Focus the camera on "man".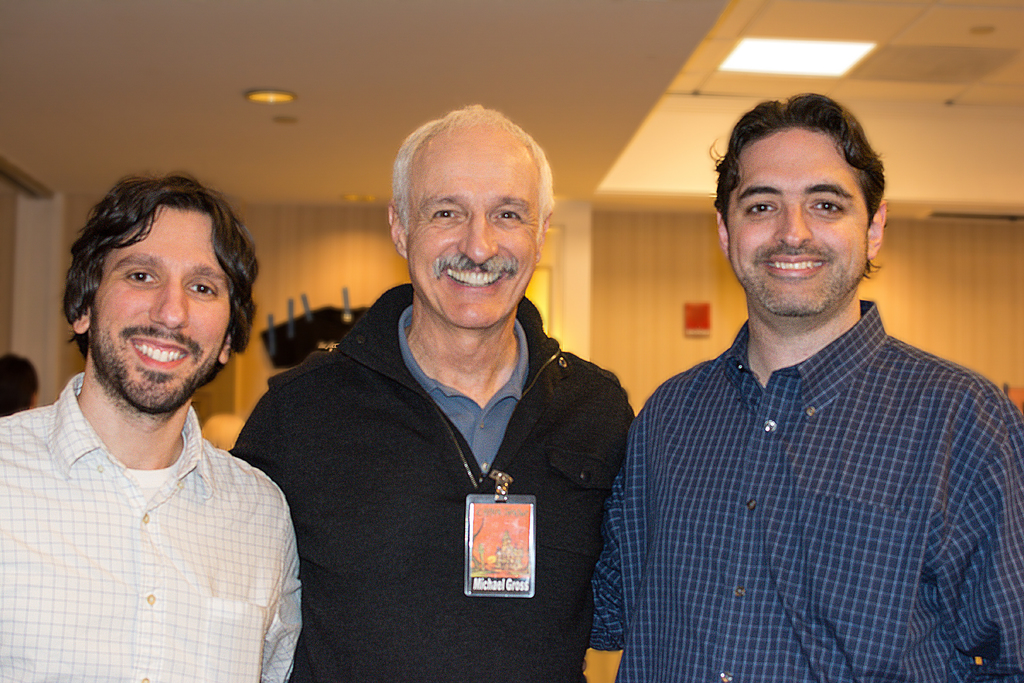
Focus region: Rect(593, 92, 1023, 682).
